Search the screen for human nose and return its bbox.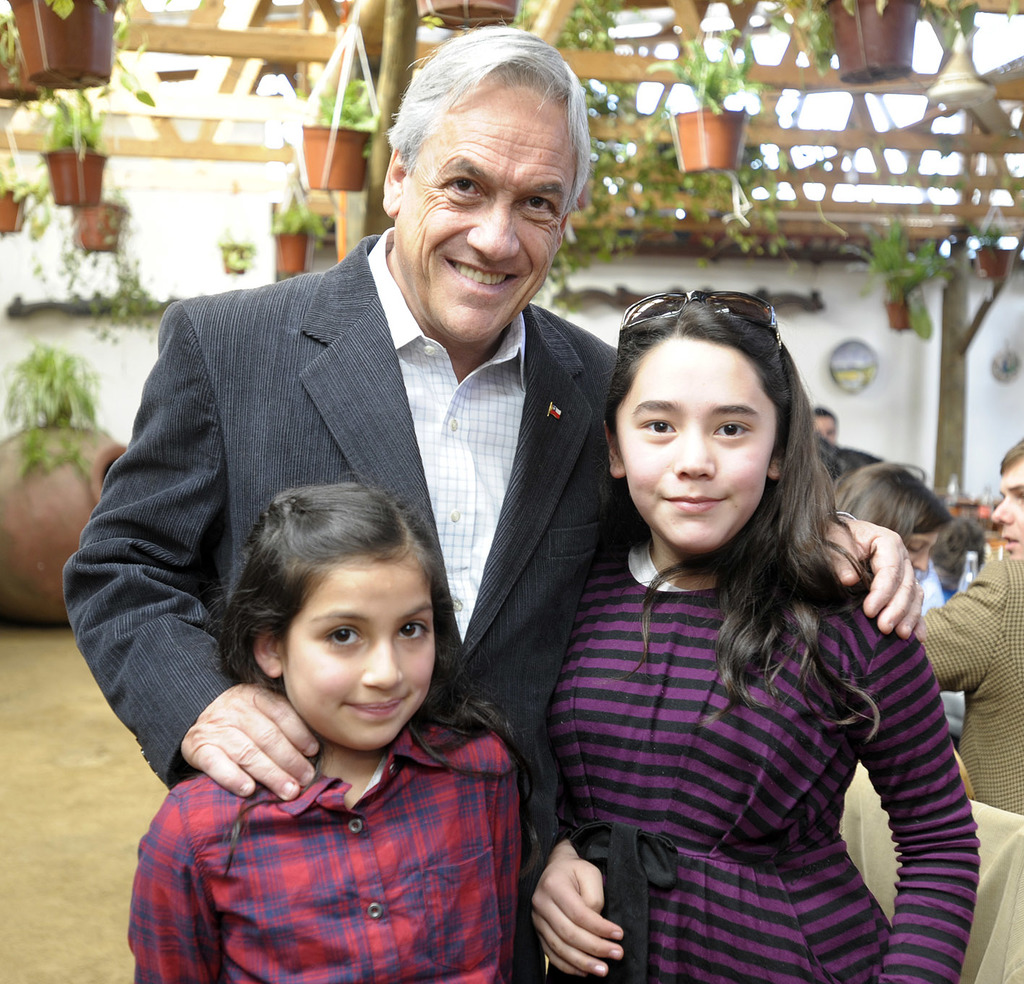
Found: detection(469, 194, 525, 259).
